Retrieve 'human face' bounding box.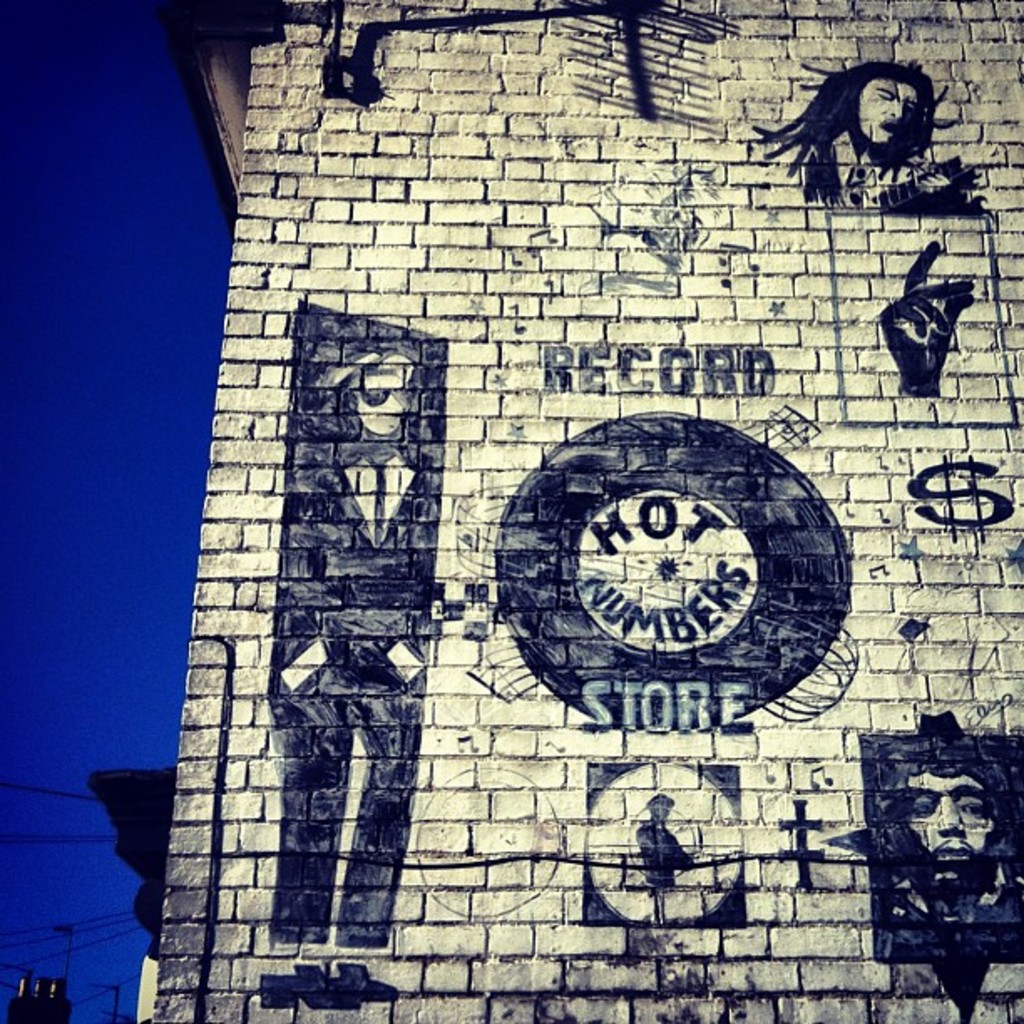
Bounding box: bbox(858, 80, 924, 134).
